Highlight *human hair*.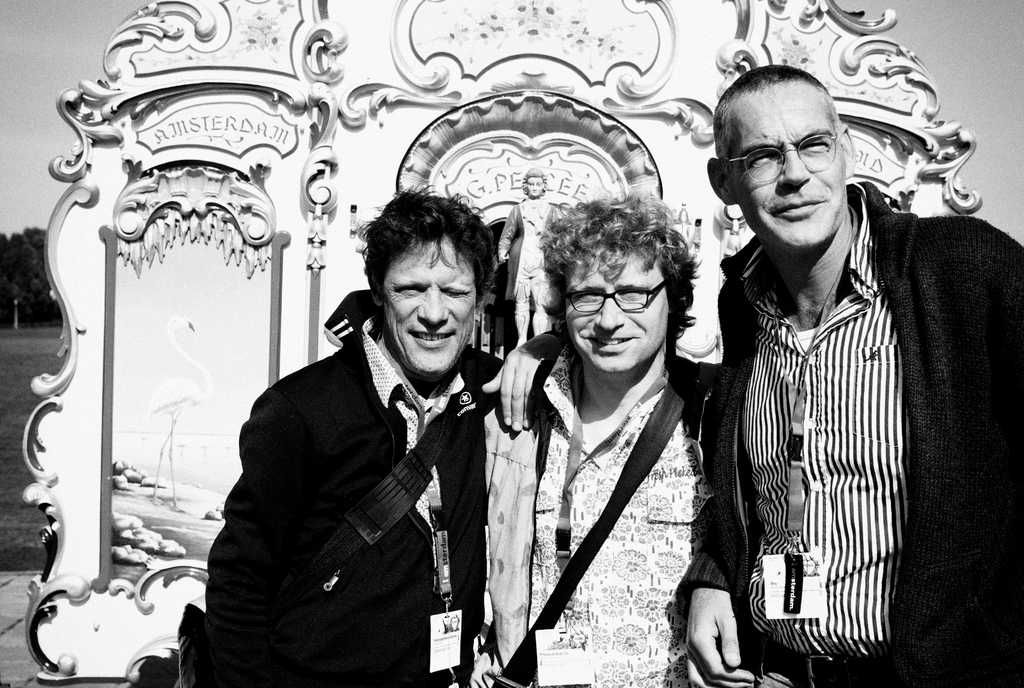
Highlighted region: 536,188,703,340.
